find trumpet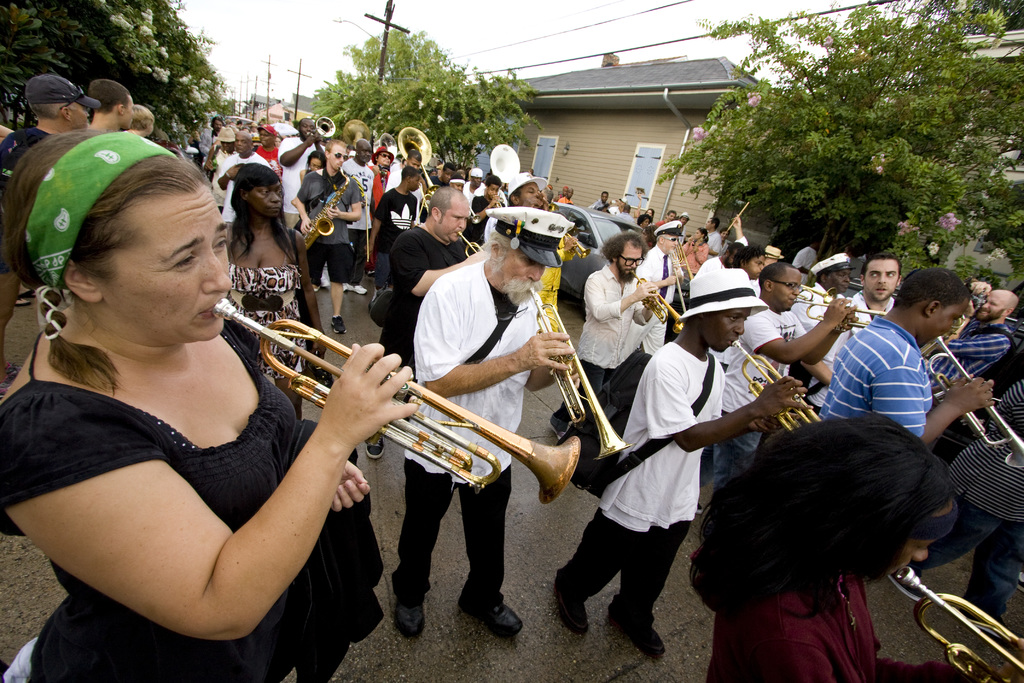
select_region(673, 242, 695, 312)
